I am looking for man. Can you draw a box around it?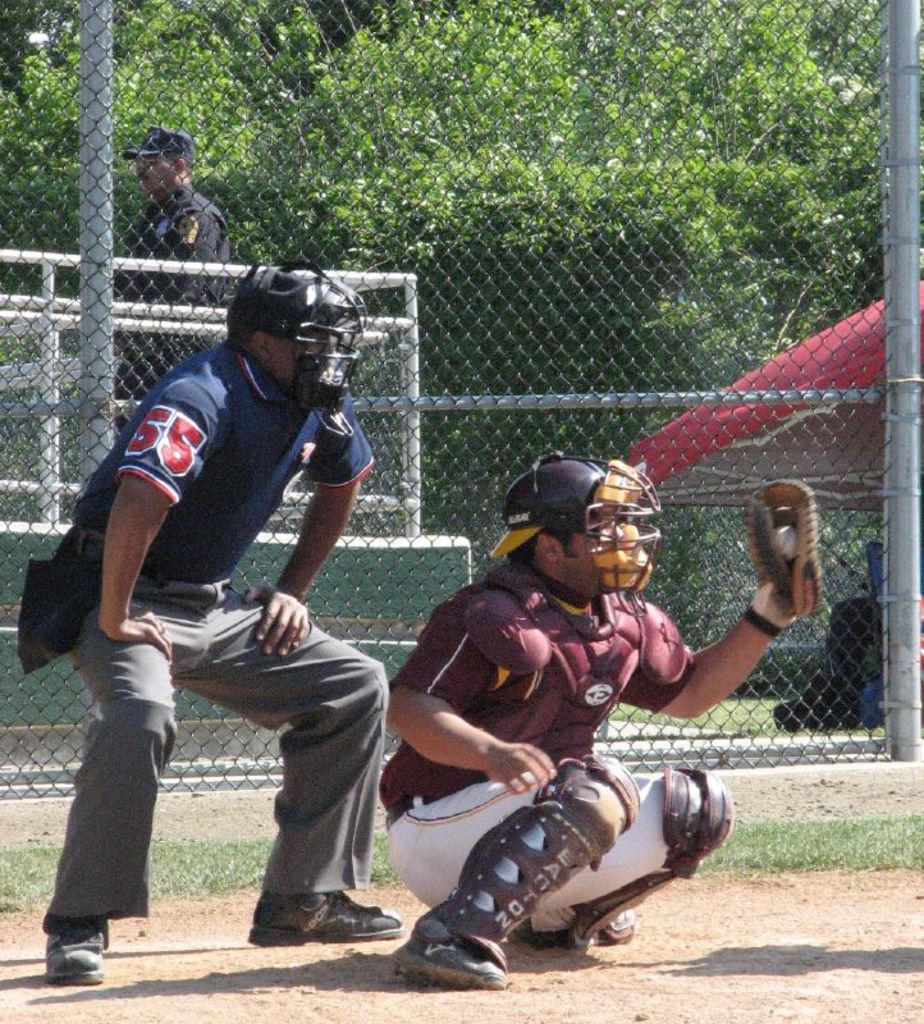
Sure, the bounding box is rect(102, 118, 232, 442).
